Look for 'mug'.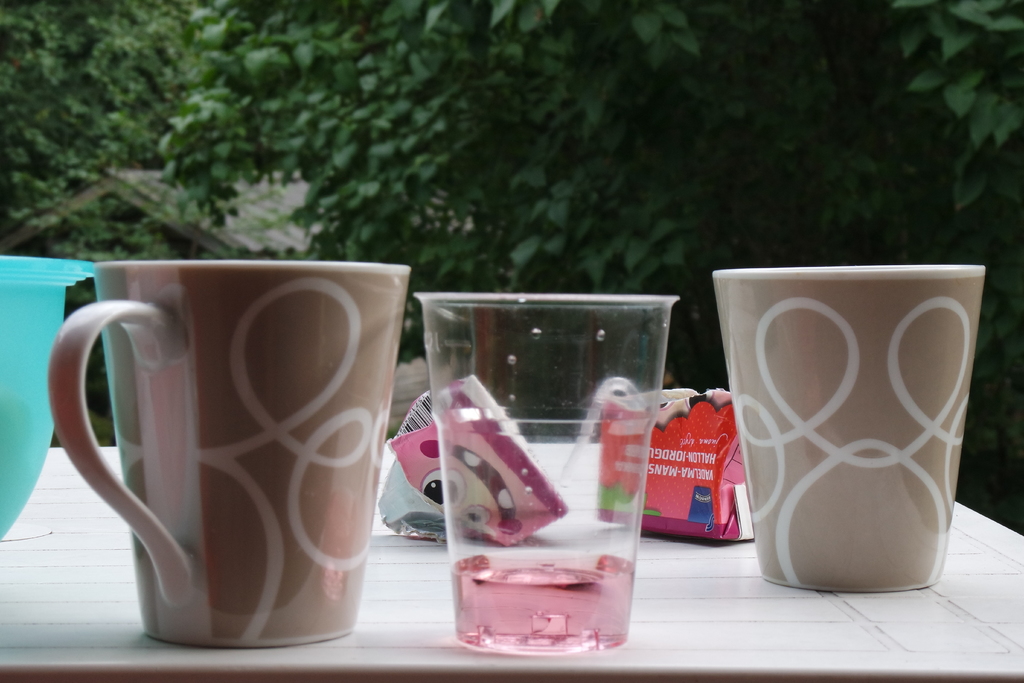
Found: (49, 262, 414, 646).
